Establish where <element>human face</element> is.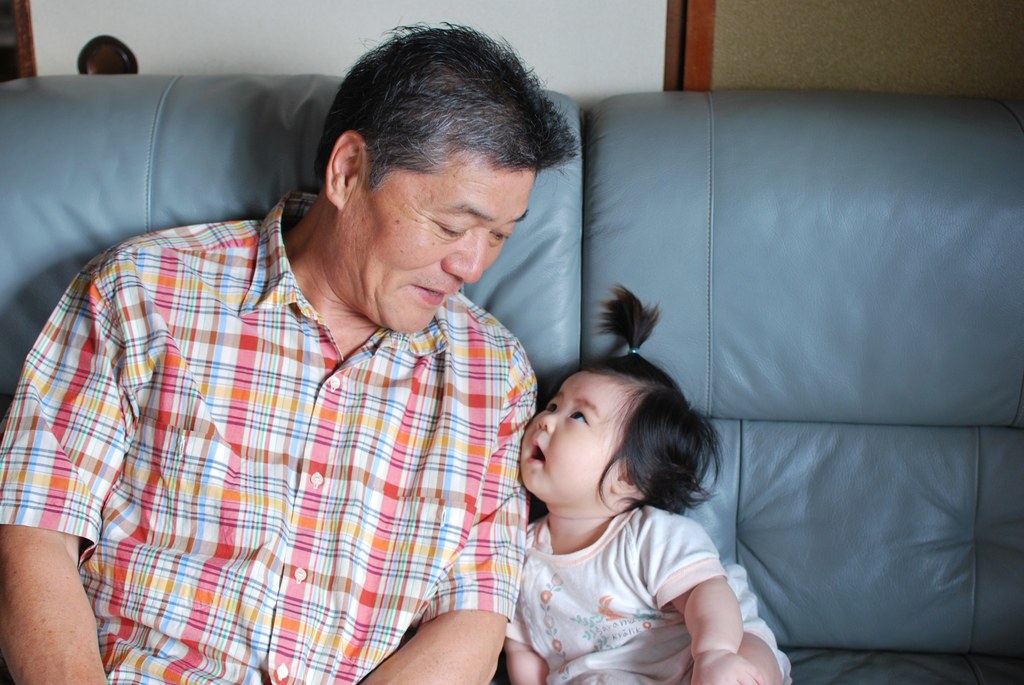
Established at x1=345, y1=172, x2=535, y2=333.
